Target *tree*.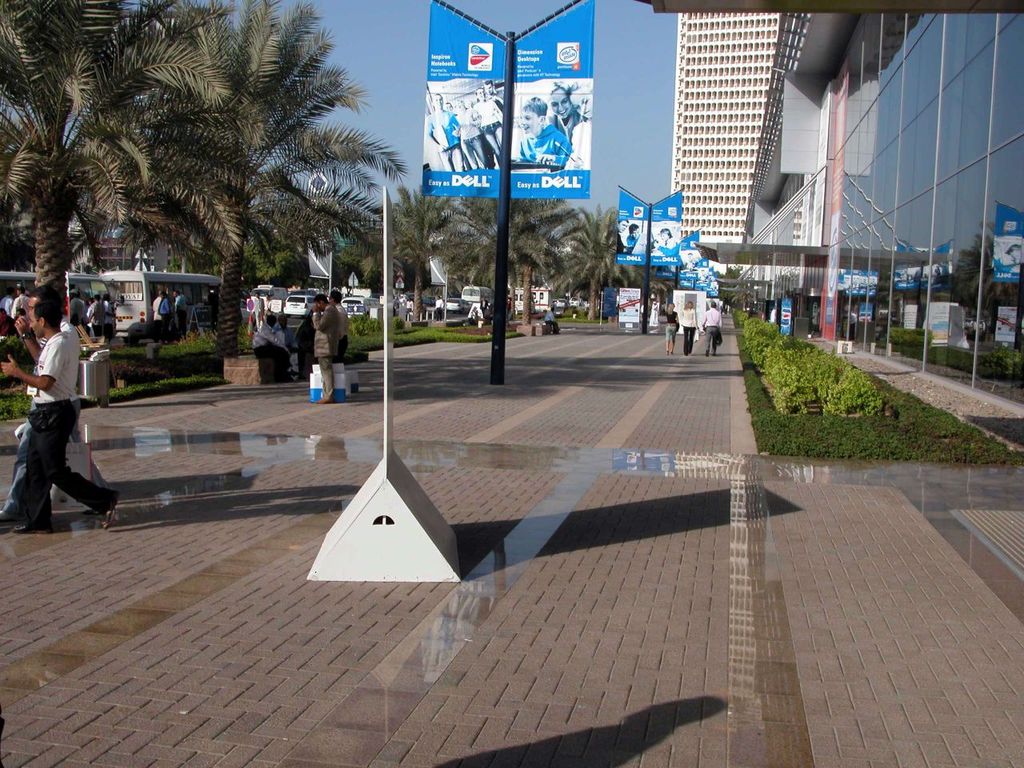
Target region: bbox=(716, 266, 748, 310).
